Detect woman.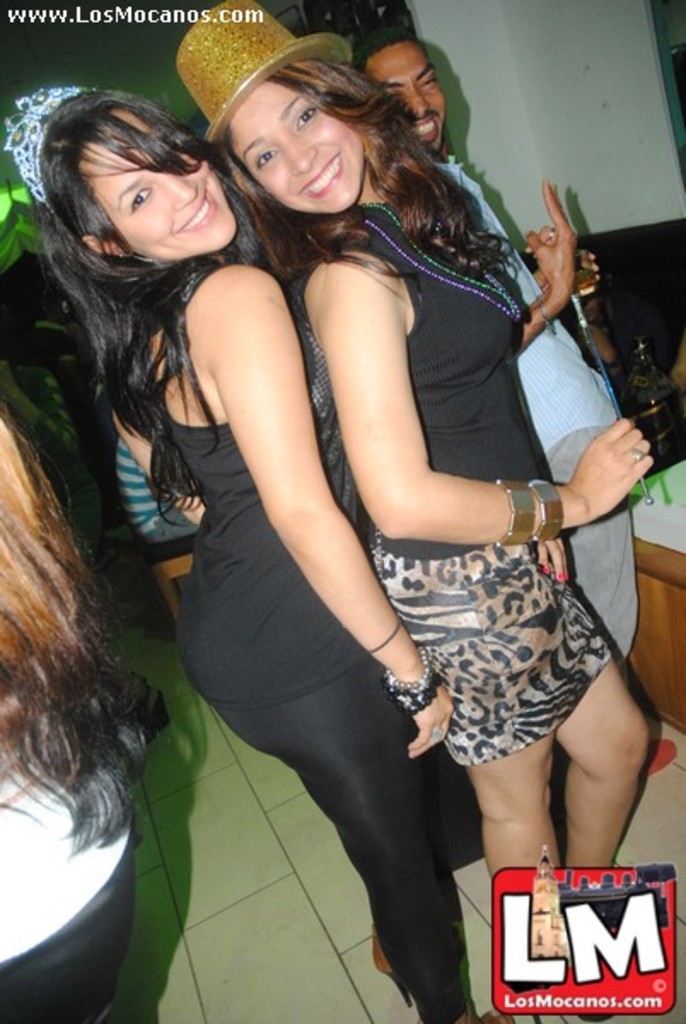
Detected at x1=0, y1=404, x2=160, y2=1022.
